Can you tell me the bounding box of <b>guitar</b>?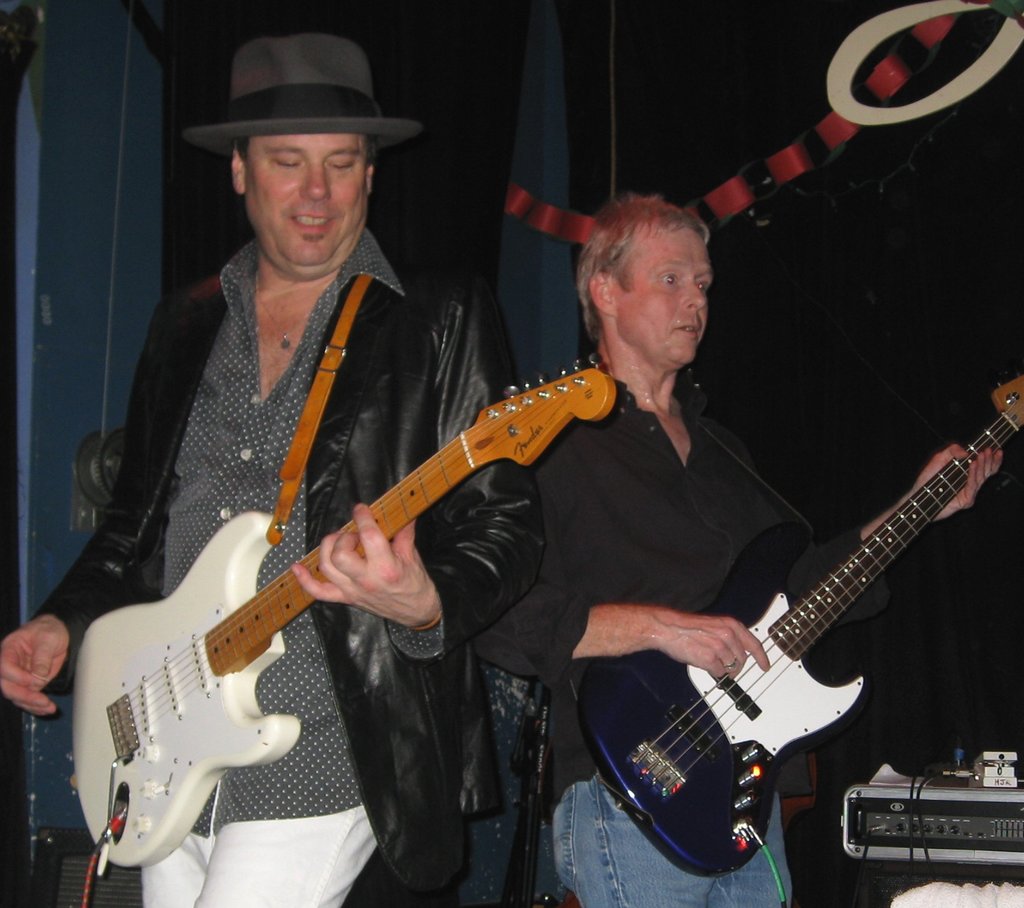
region(577, 375, 1023, 878).
